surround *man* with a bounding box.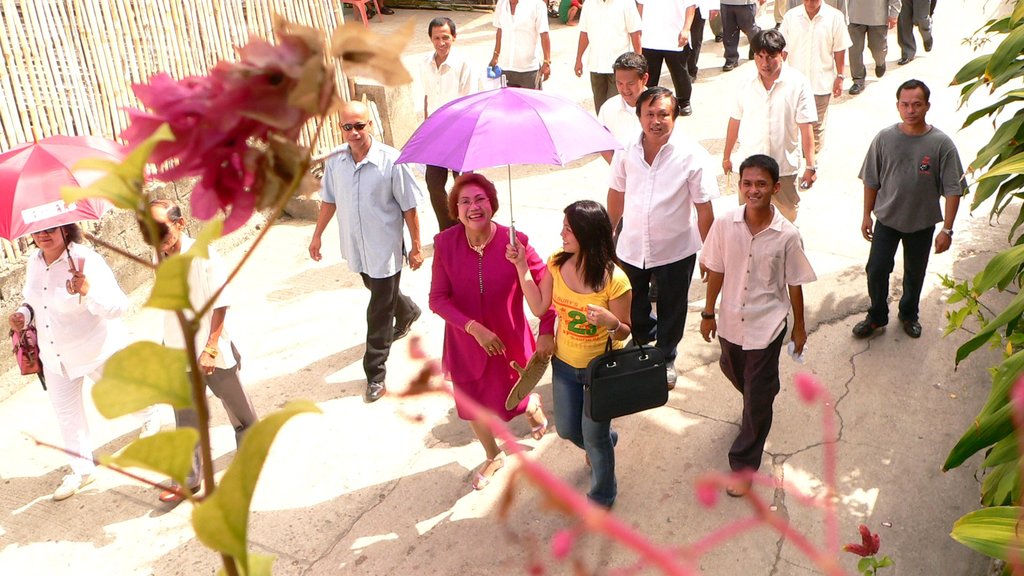
477 0 572 95.
